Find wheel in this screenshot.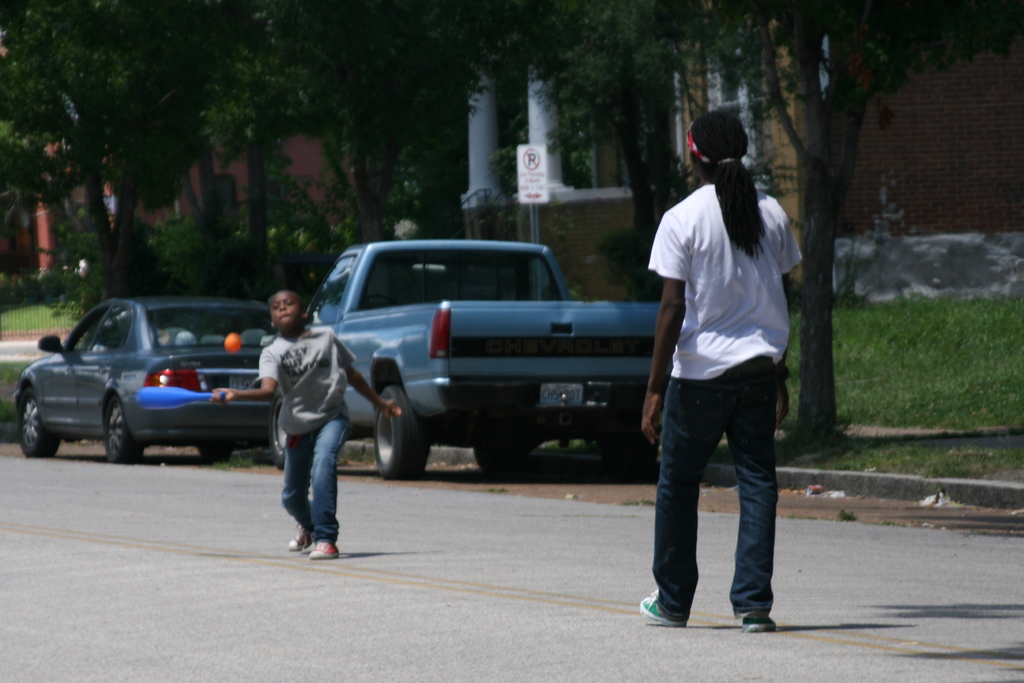
The bounding box for wheel is l=271, t=397, r=287, b=467.
